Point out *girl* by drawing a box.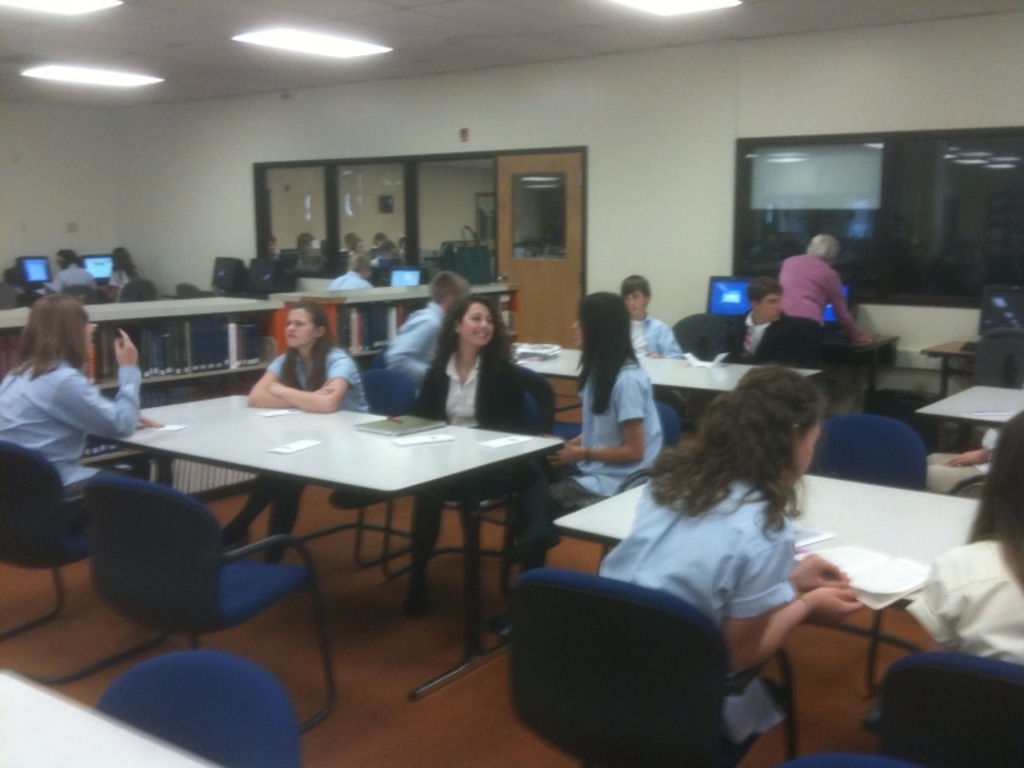
(595, 366, 860, 731).
